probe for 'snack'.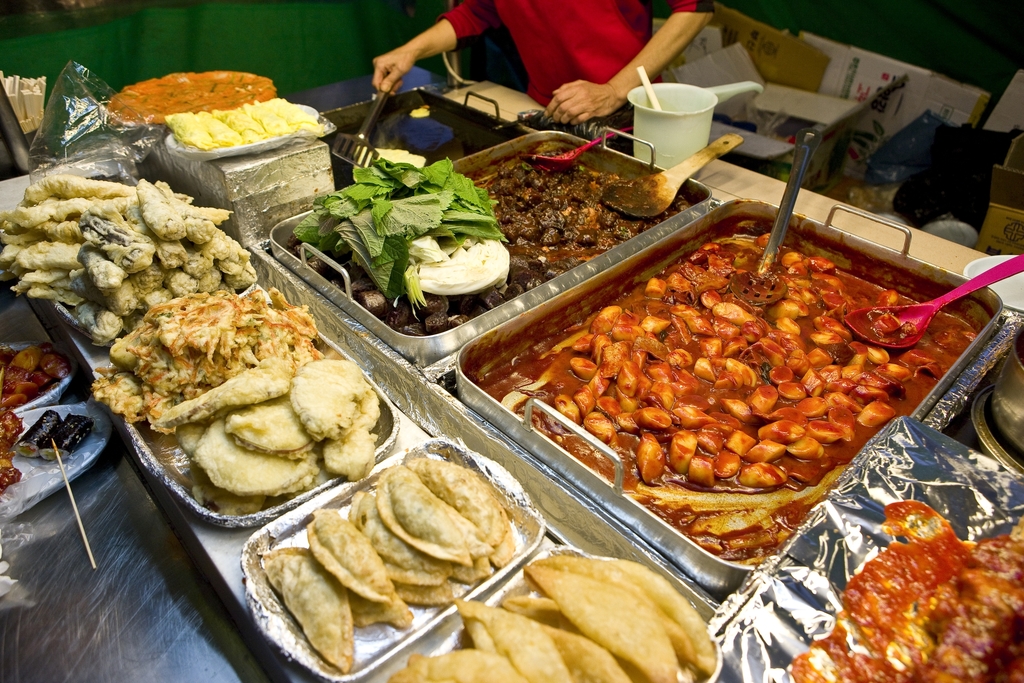
Probe result: 157:95:324:162.
